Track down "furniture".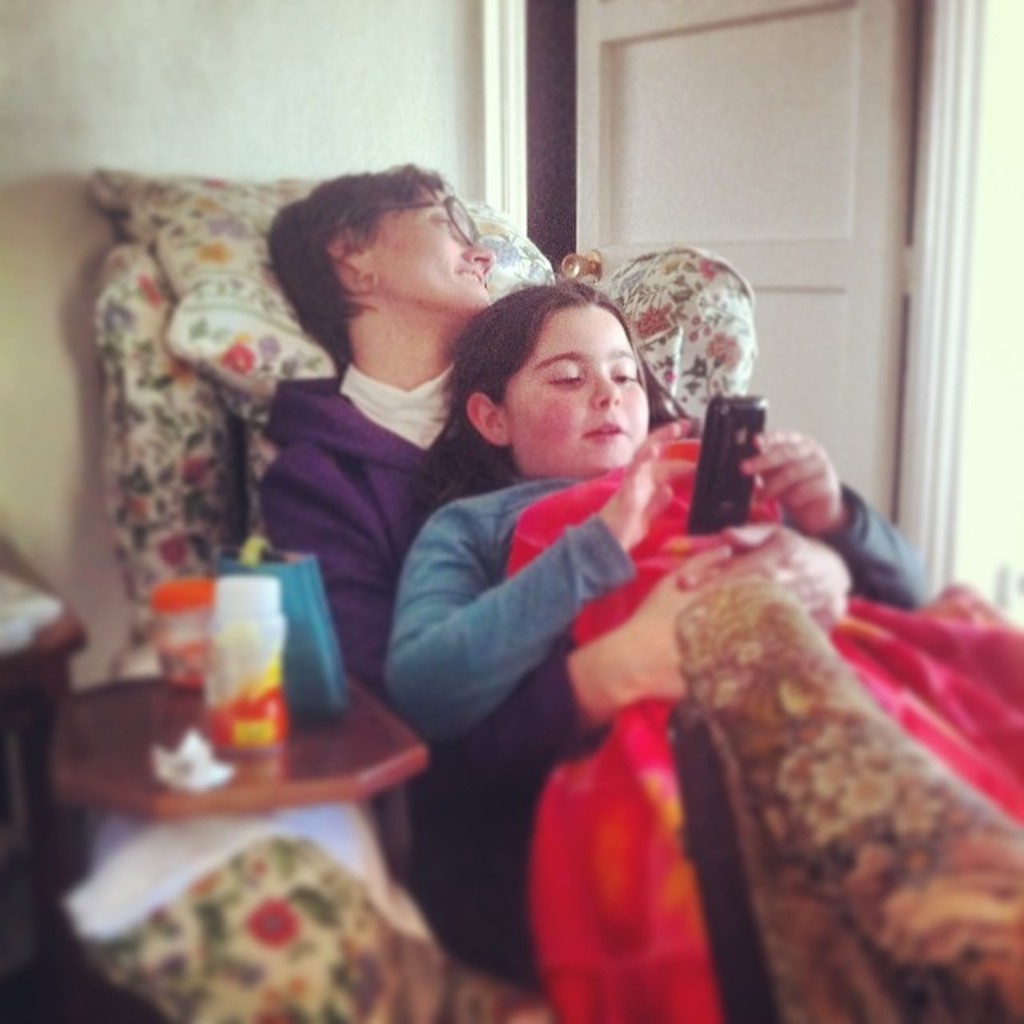
Tracked to bbox=(51, 237, 757, 1022).
